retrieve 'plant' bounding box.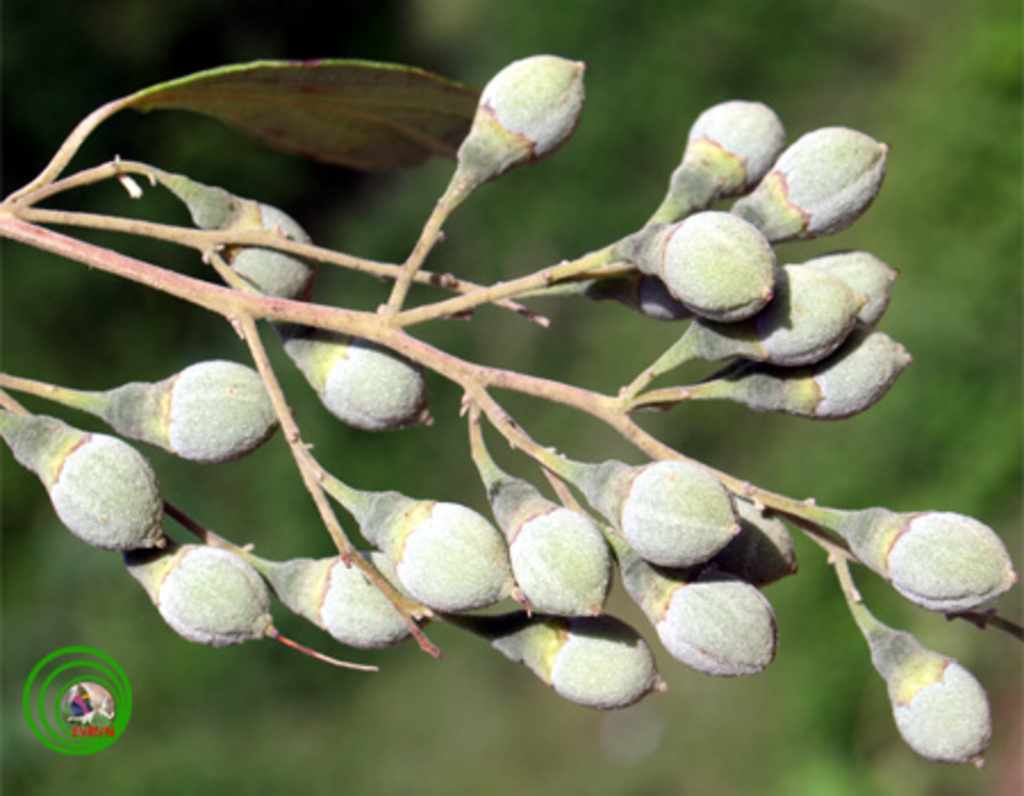
Bounding box: (0, 0, 1023, 748).
